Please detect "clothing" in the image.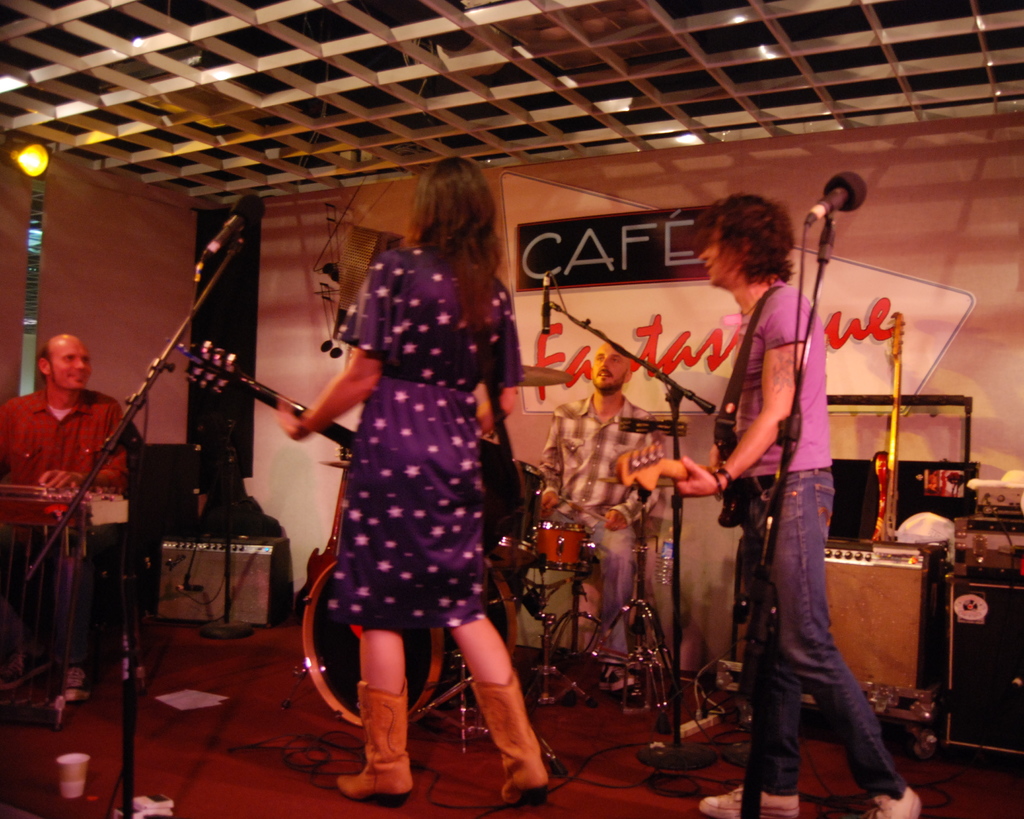
538, 395, 675, 639.
